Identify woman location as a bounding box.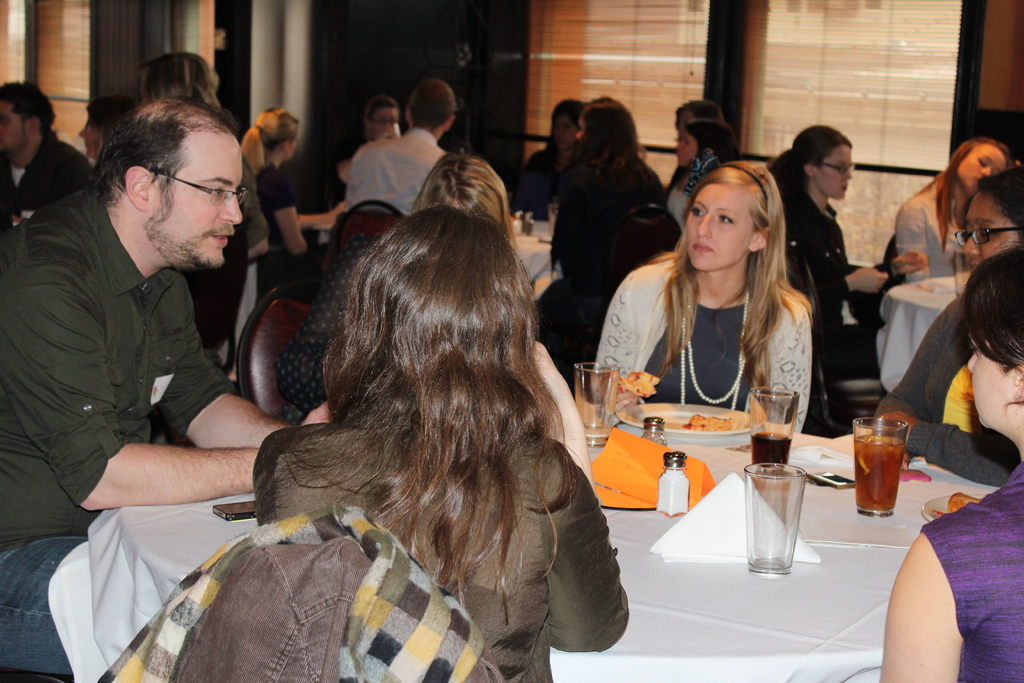
locate(76, 95, 130, 167).
